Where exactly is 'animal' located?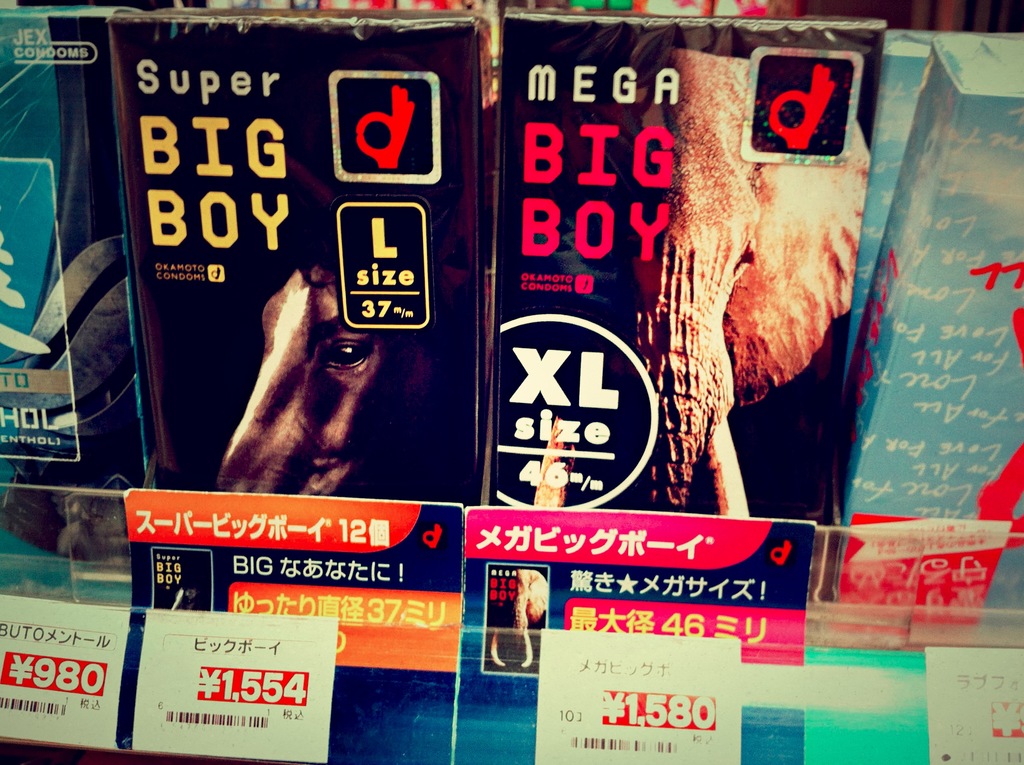
Its bounding box is [628,45,886,517].
